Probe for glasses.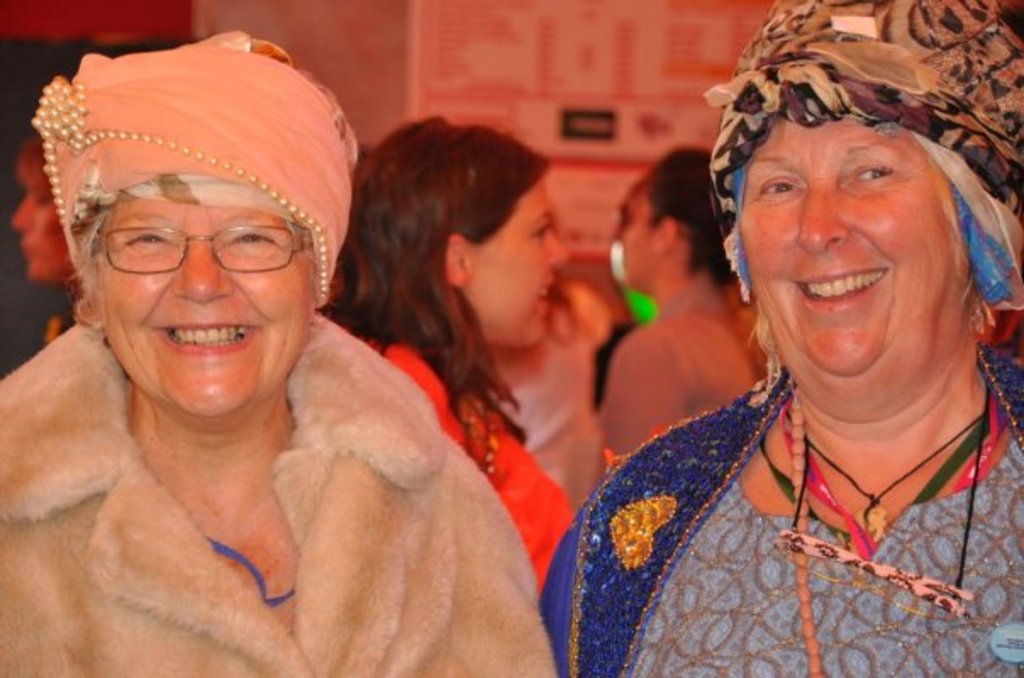
Probe result: locate(776, 529, 973, 622).
